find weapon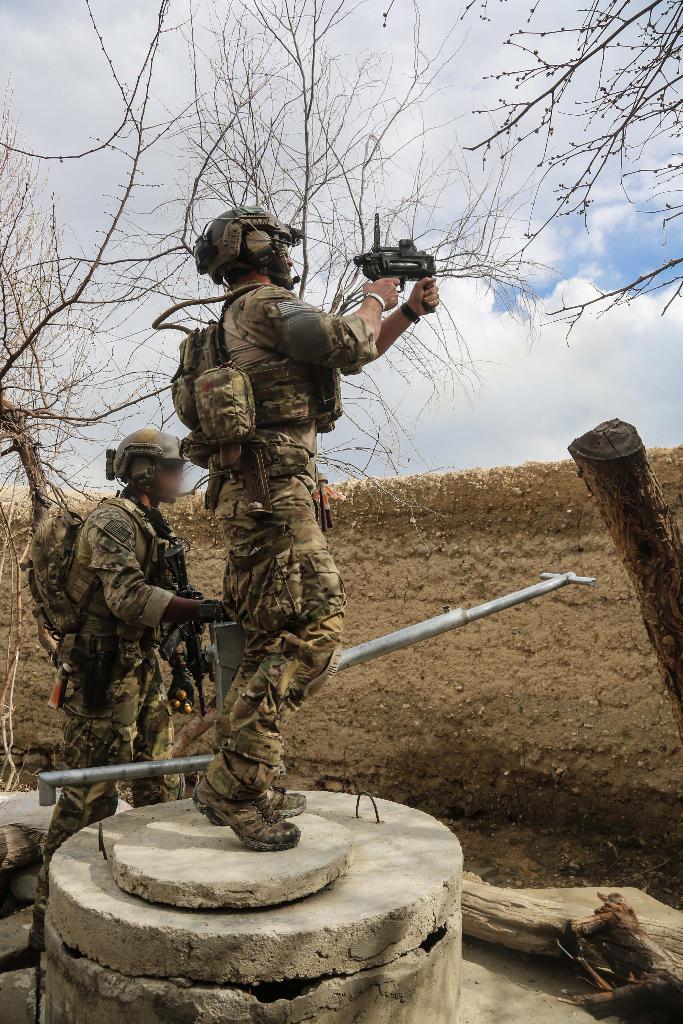
156,543,222,720
